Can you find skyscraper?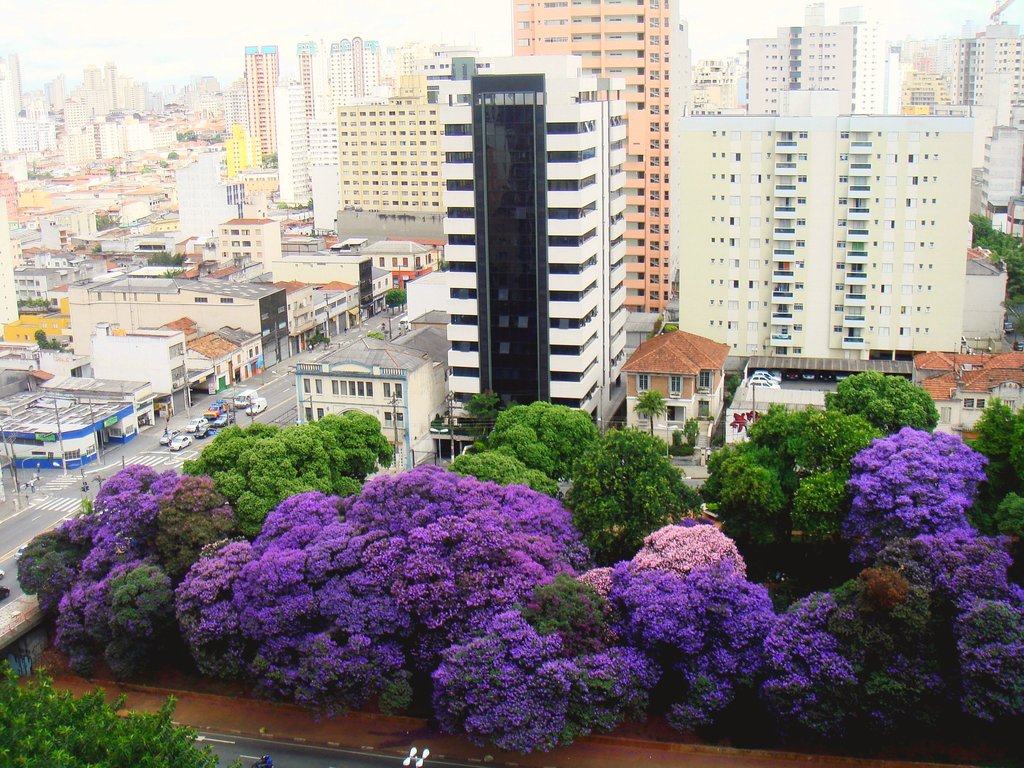
Yes, bounding box: detection(511, 0, 672, 312).
